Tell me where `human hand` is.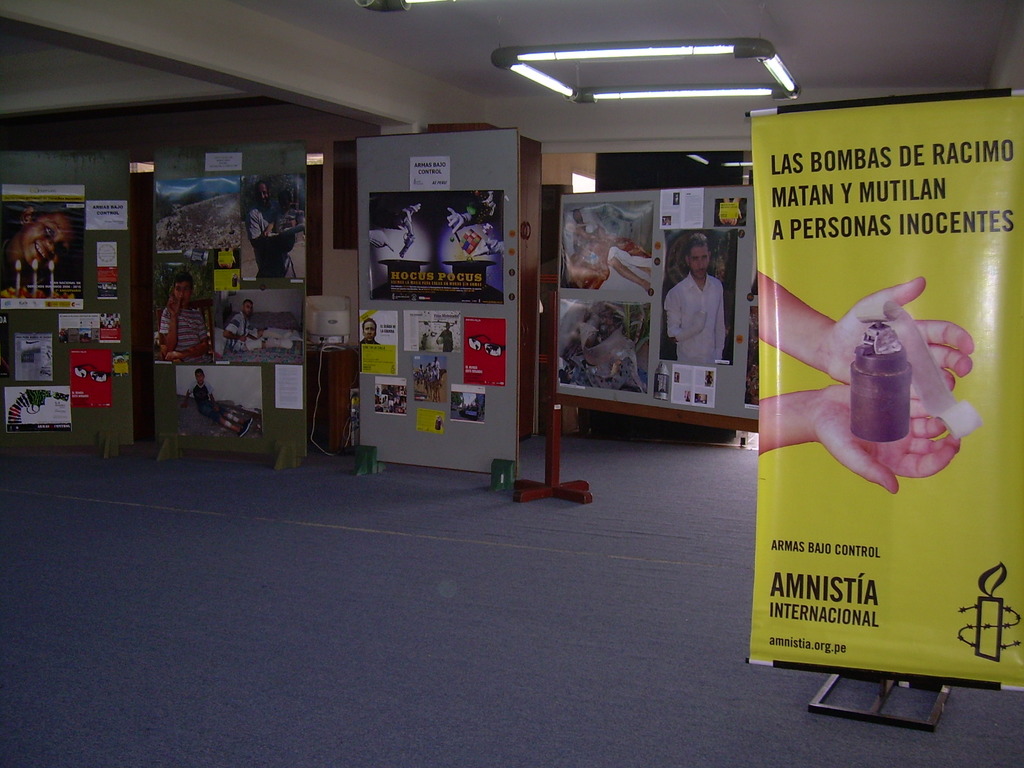
`human hand` is at (212,400,221,412).
